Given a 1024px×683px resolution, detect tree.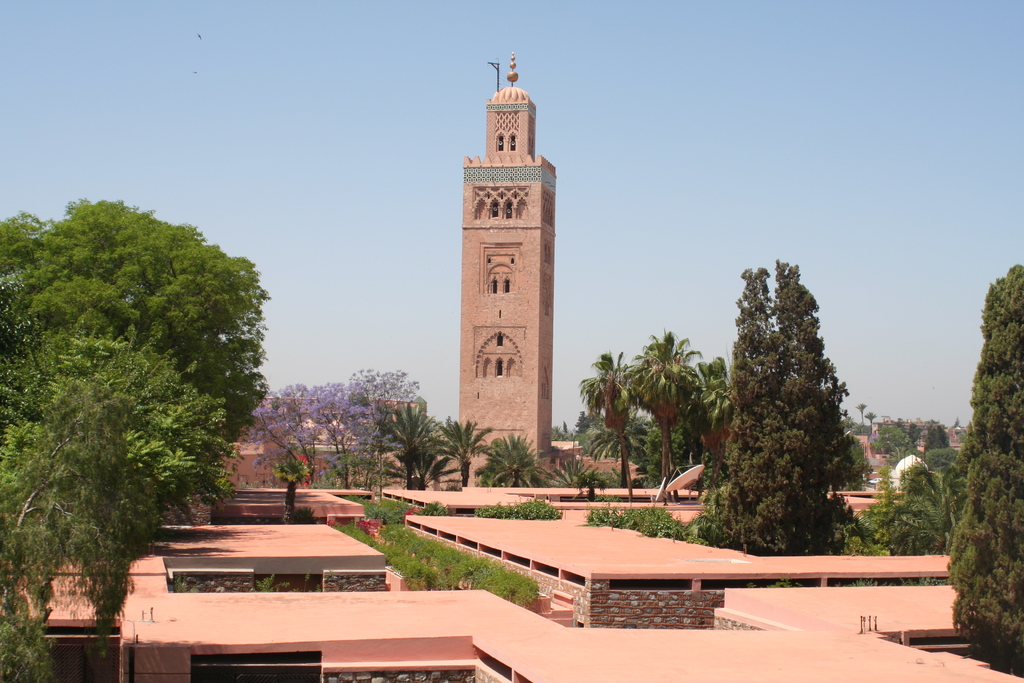
x1=703 y1=257 x2=859 y2=551.
